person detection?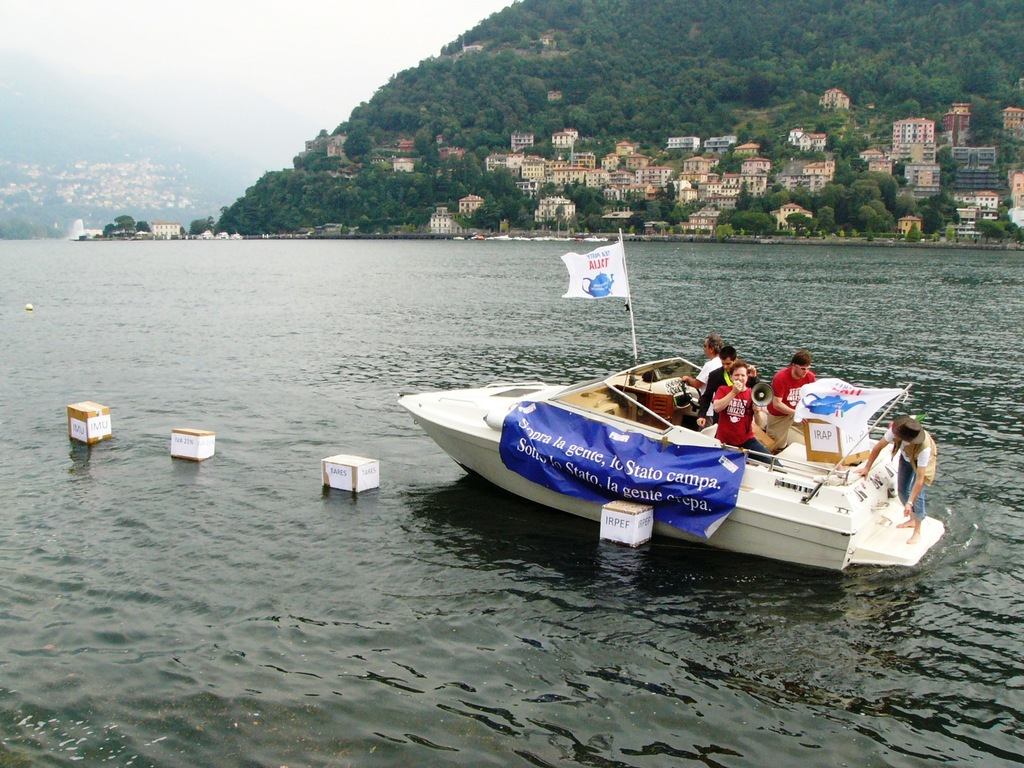
[left=769, top=350, right=812, bottom=447]
